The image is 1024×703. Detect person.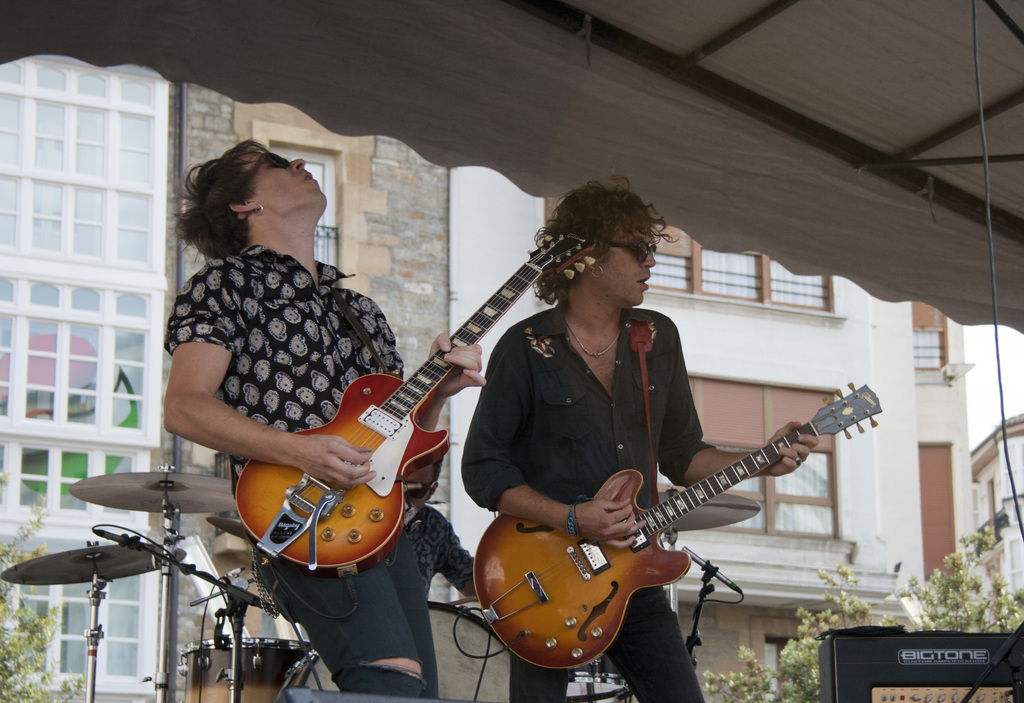
Detection: bbox(457, 175, 829, 702).
